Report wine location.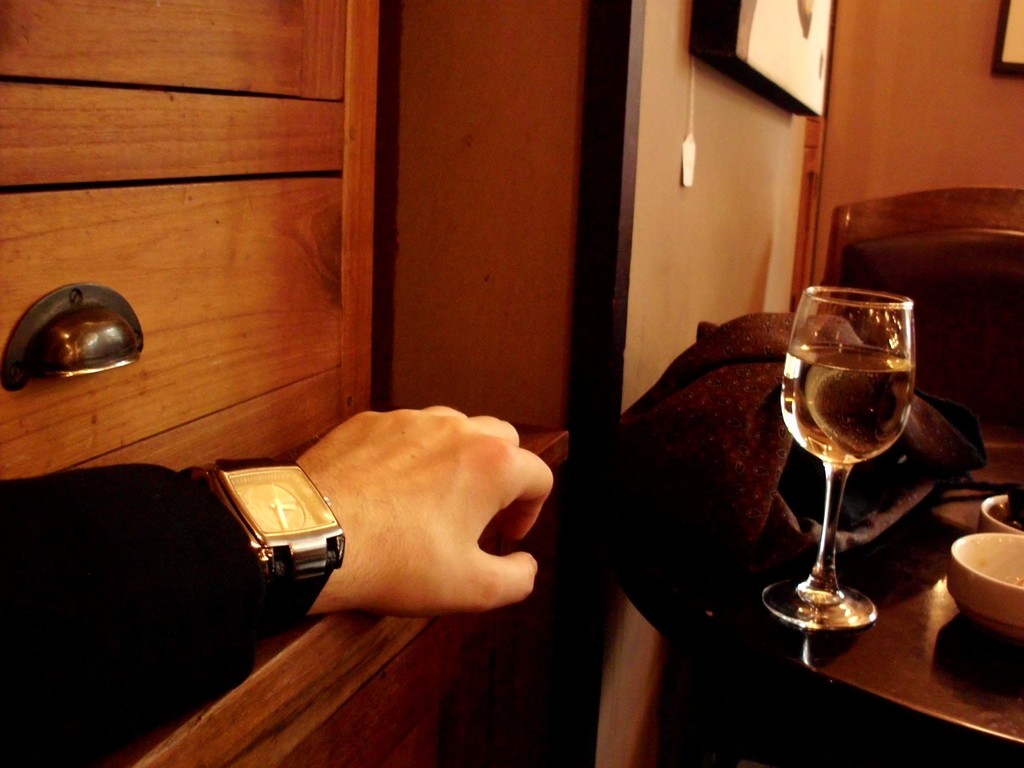
Report: 783:274:931:565.
